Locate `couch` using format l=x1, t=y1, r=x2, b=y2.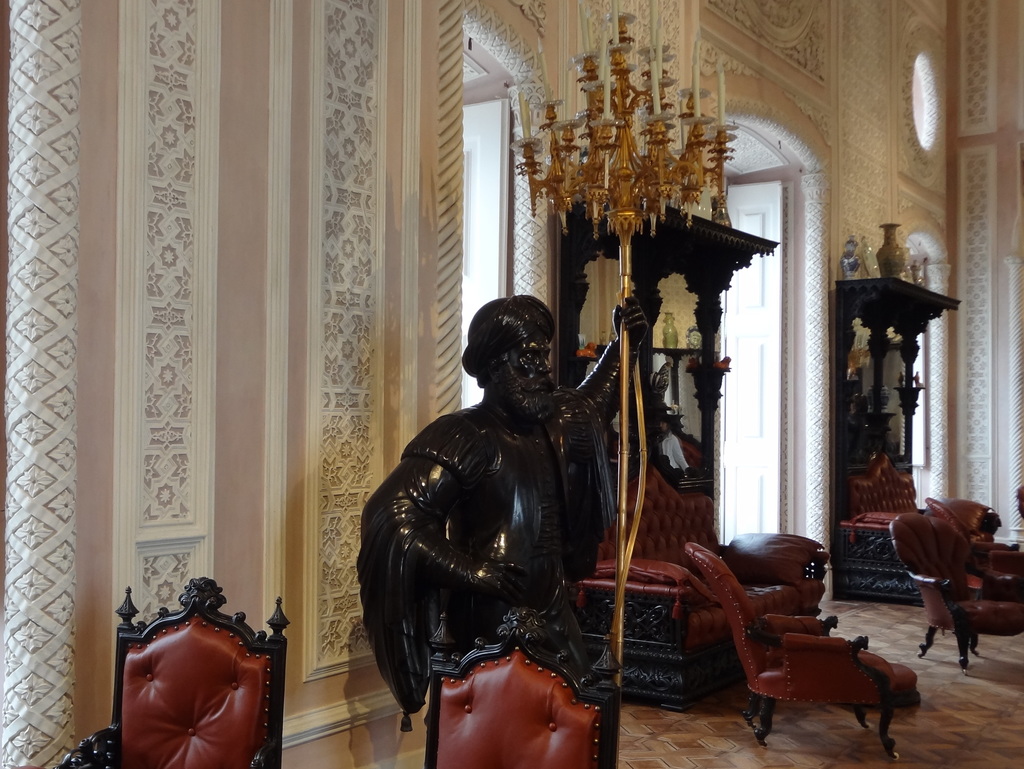
l=924, t=498, r=1023, b=575.
